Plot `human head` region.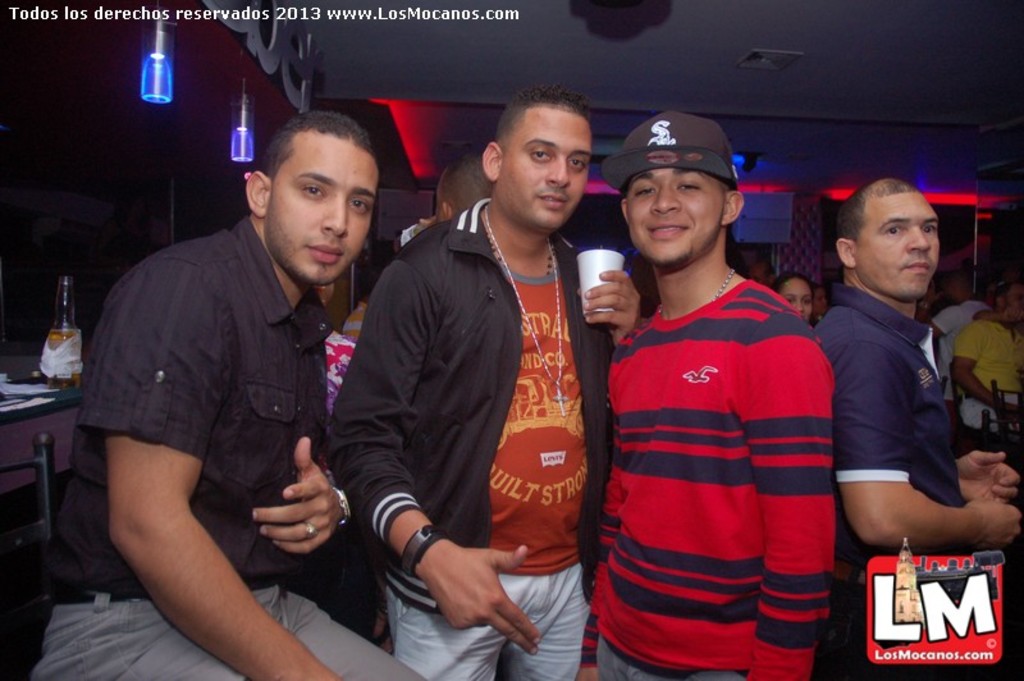
Plotted at (246,106,389,265).
